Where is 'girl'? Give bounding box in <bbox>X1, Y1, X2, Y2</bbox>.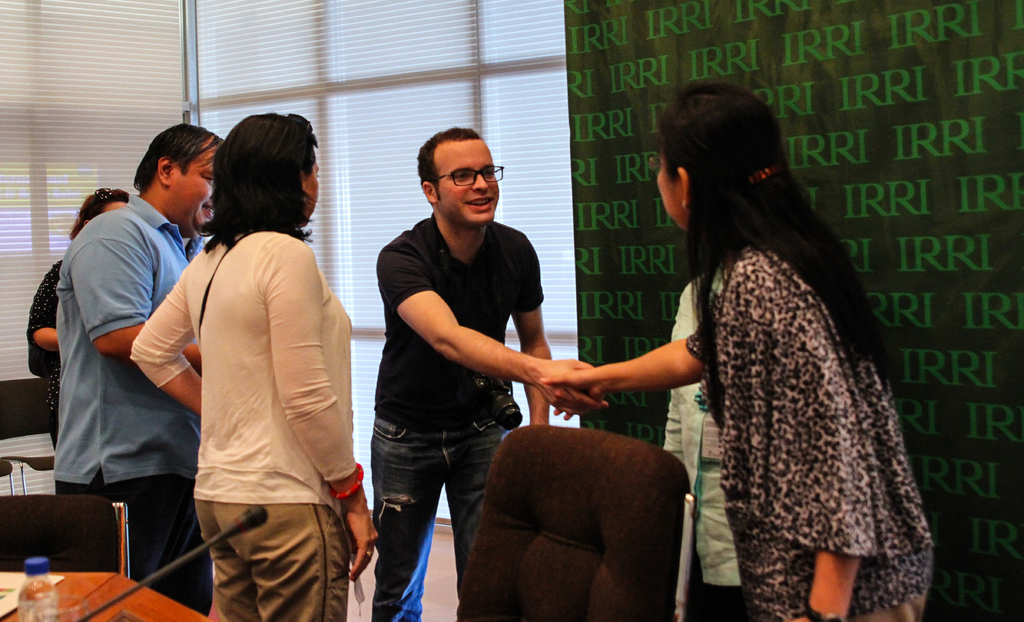
<bbox>537, 76, 931, 621</bbox>.
